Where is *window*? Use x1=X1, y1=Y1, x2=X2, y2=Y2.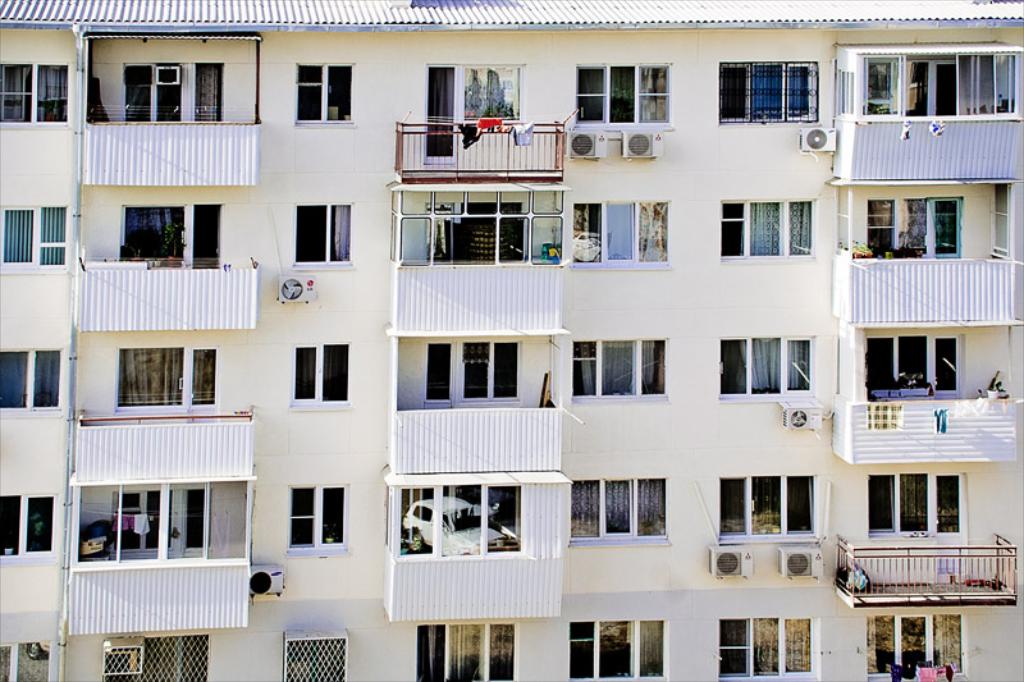
x1=0, y1=490, x2=54, y2=564.
